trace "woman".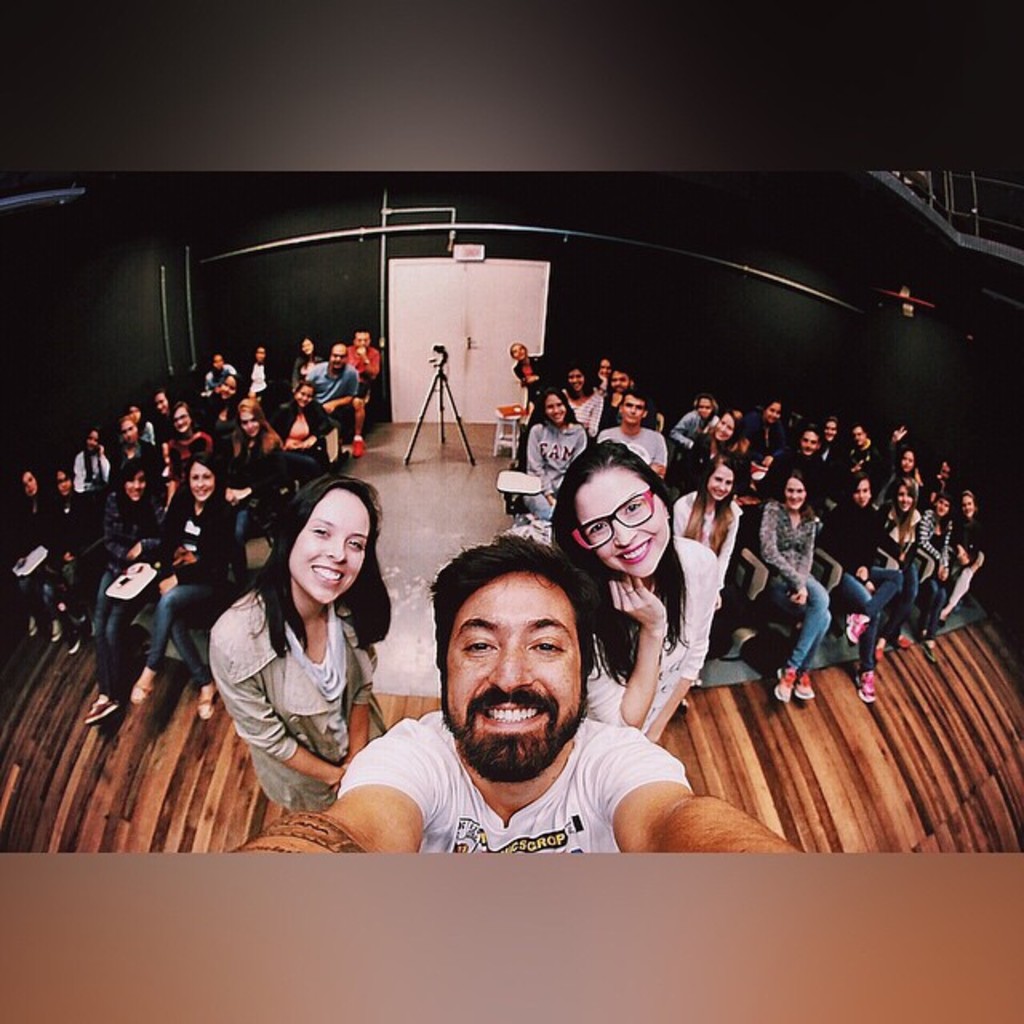
Traced to (922, 496, 954, 666).
